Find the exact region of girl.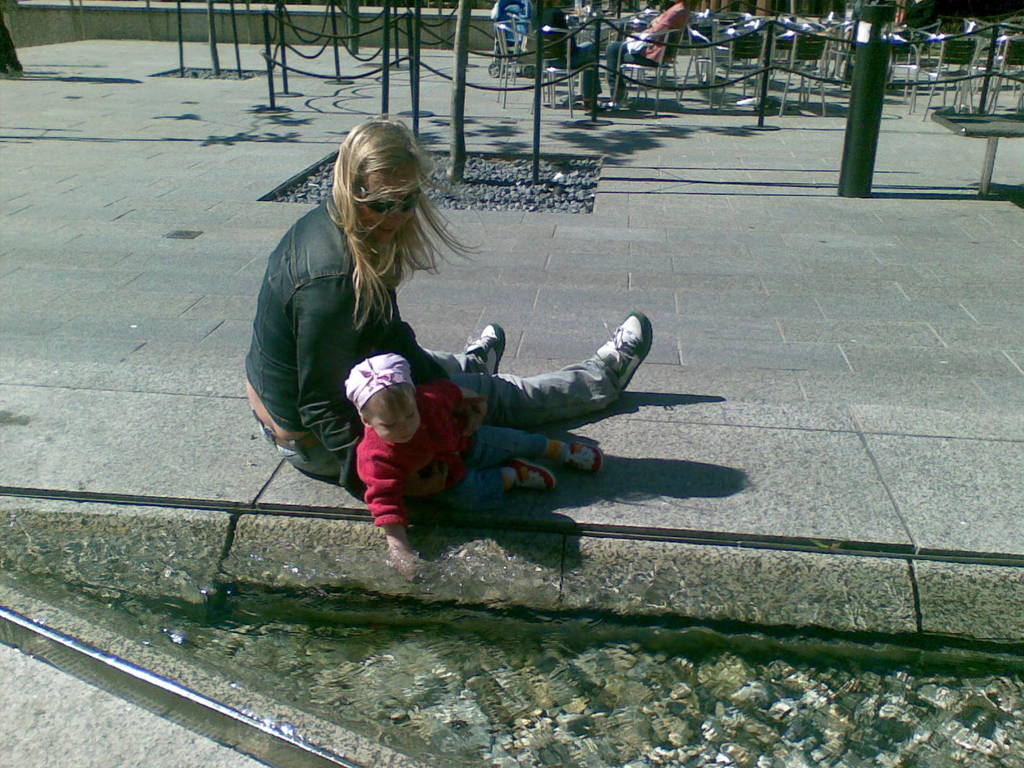
Exact region: [348,346,604,581].
